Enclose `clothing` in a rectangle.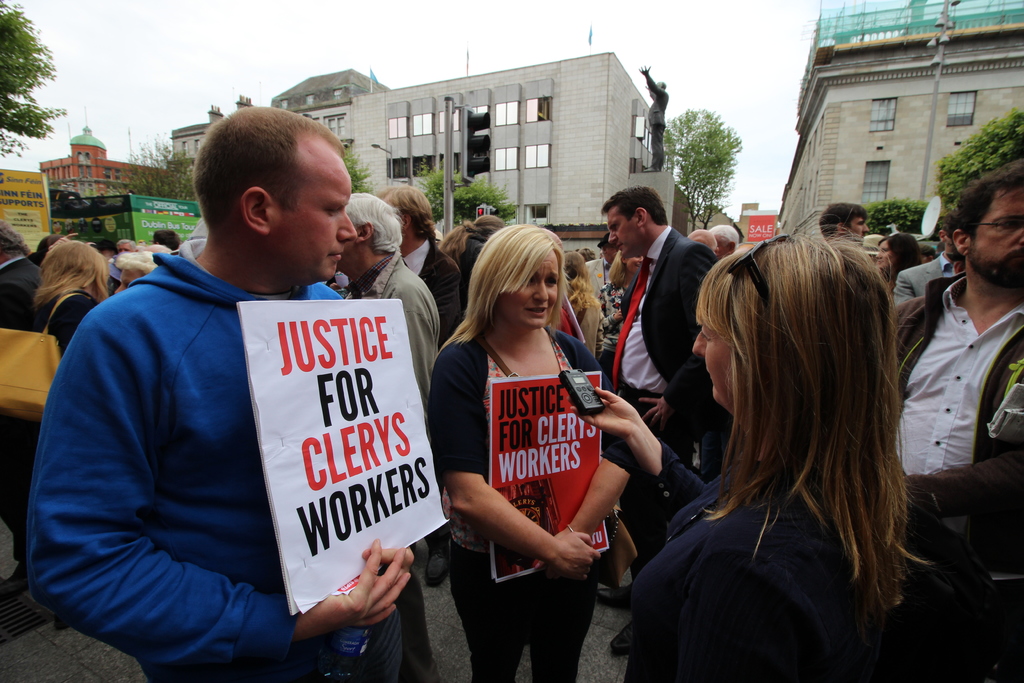
x1=600 y1=279 x2=637 y2=309.
